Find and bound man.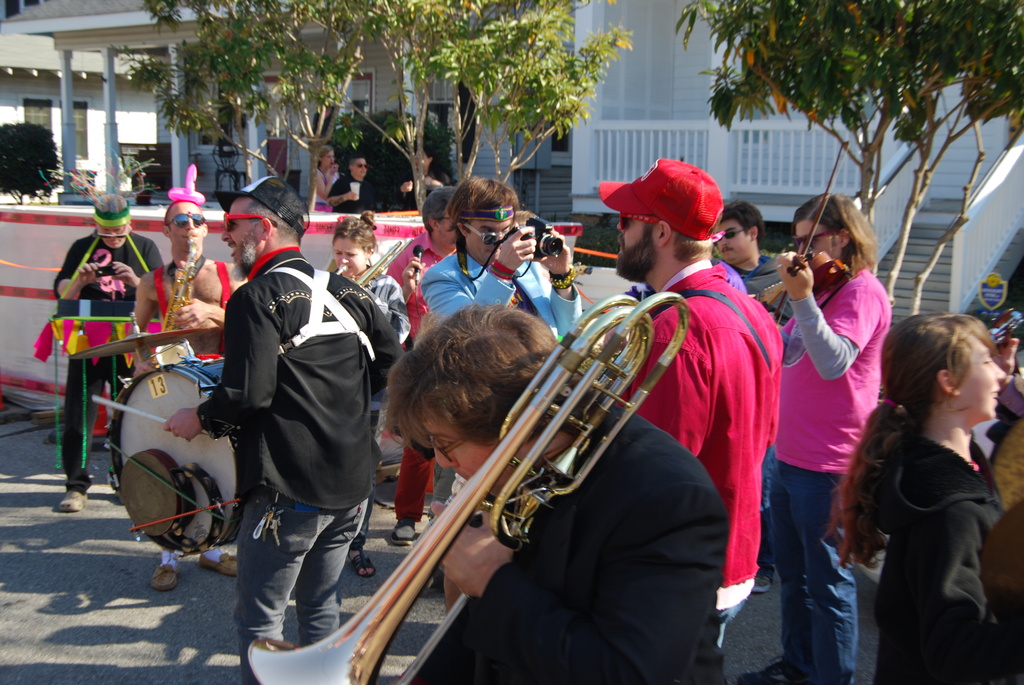
Bound: rect(323, 150, 386, 218).
